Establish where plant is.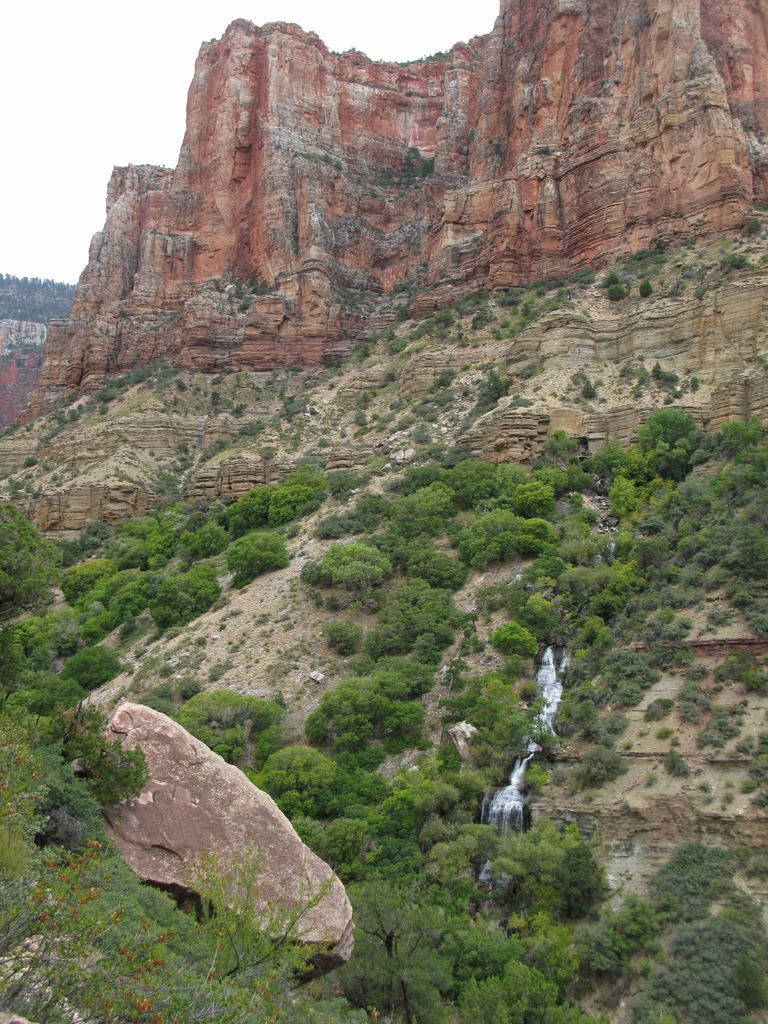
Established at (x1=212, y1=593, x2=238, y2=631).
